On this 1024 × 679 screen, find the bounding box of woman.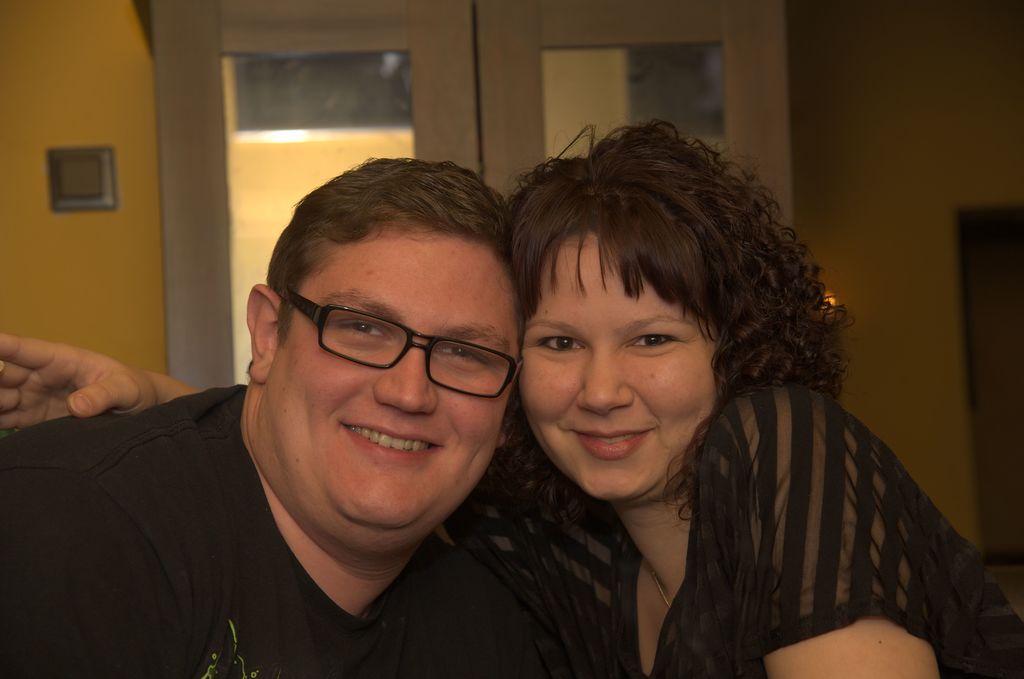
Bounding box: 0 104 1023 678.
